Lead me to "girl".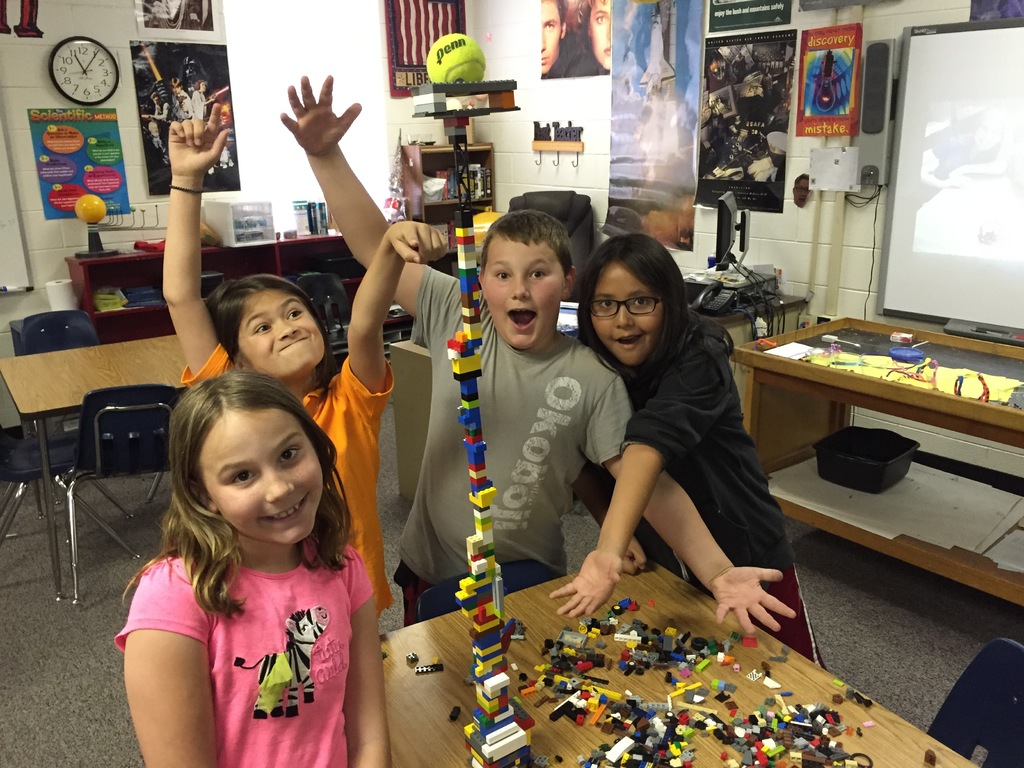
Lead to {"x1": 116, "y1": 371, "x2": 393, "y2": 767}.
